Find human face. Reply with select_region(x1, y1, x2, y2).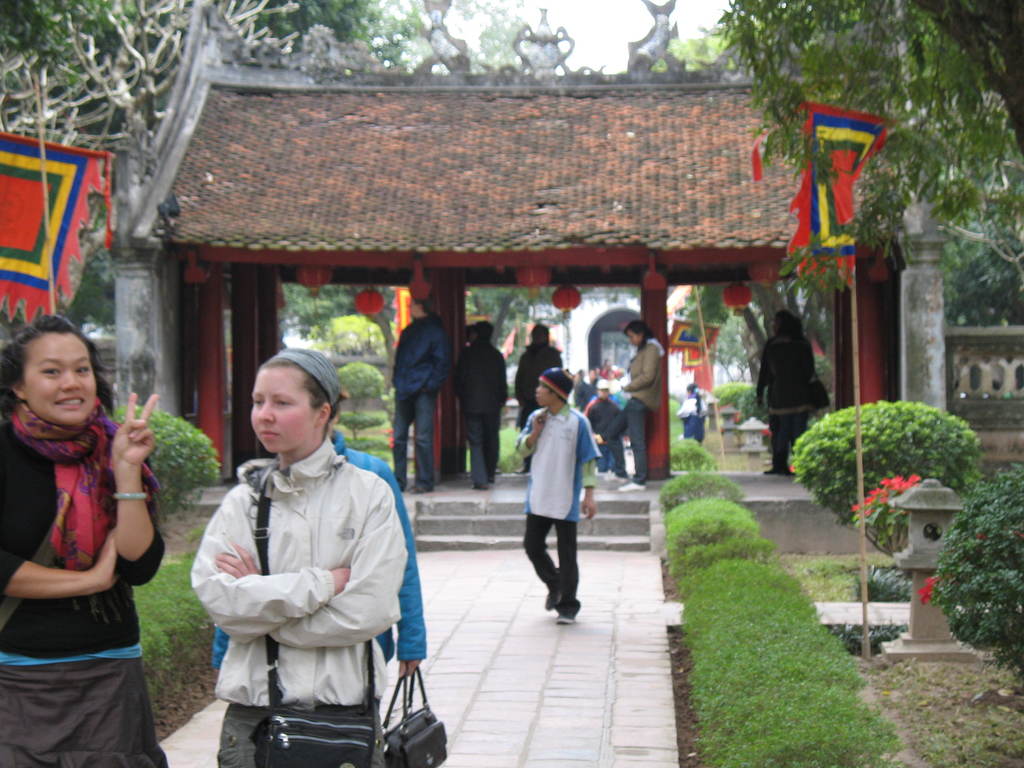
select_region(627, 330, 643, 346).
